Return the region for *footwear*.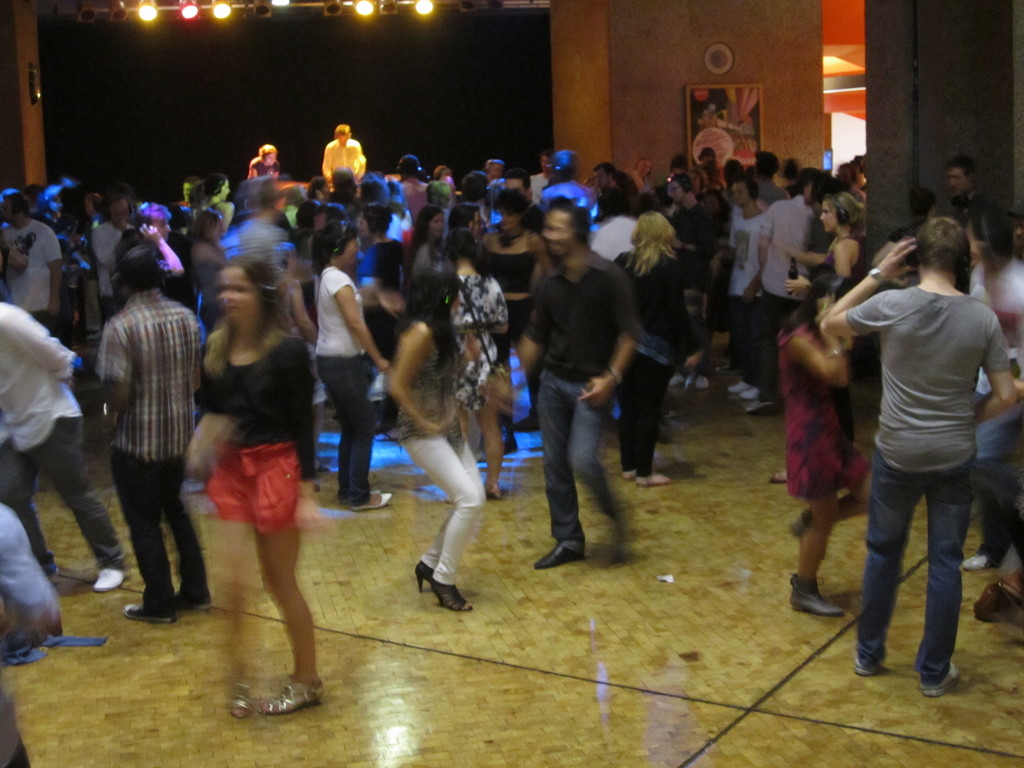
rect(631, 477, 668, 508).
